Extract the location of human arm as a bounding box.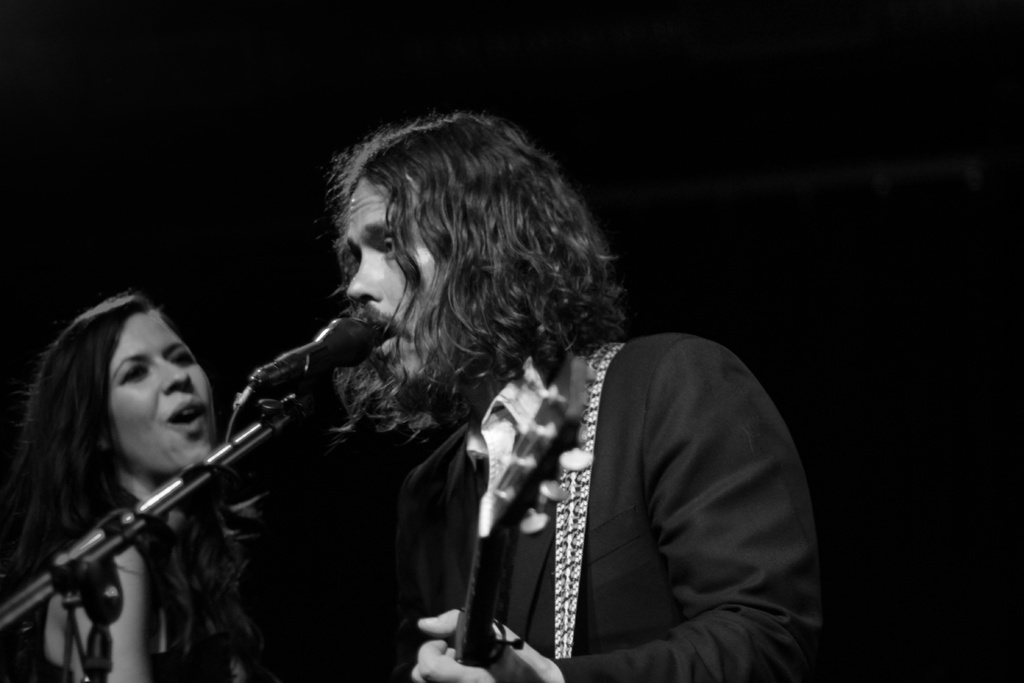
[x1=27, y1=533, x2=164, y2=682].
